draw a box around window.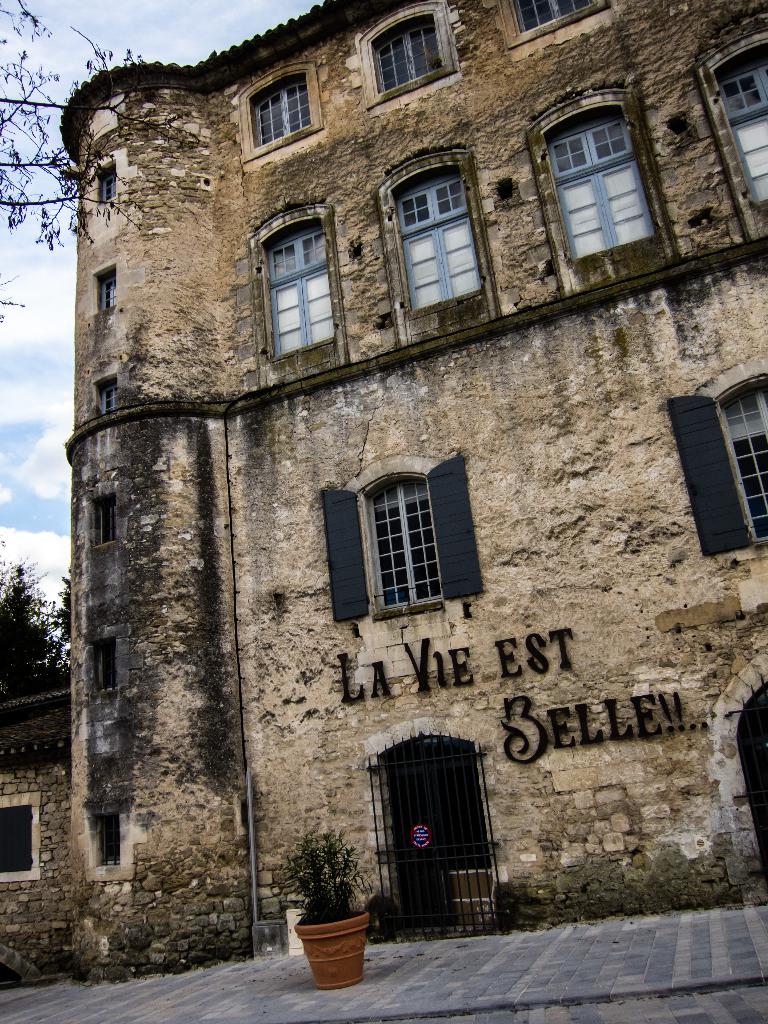
left=97, top=388, right=118, bottom=414.
